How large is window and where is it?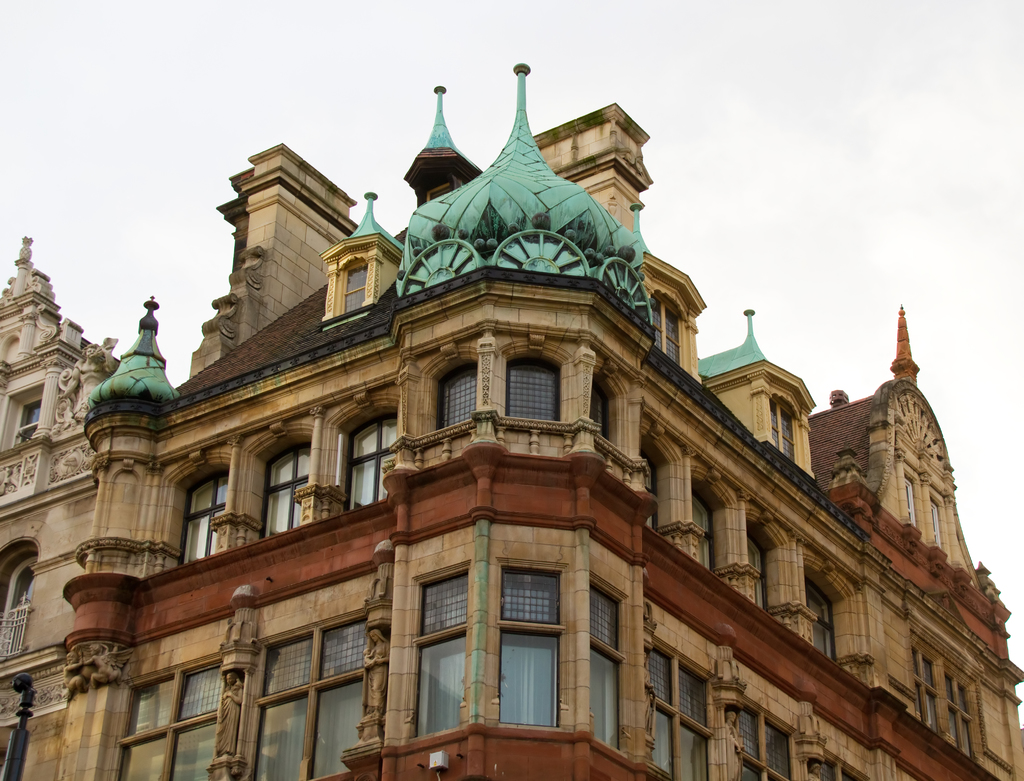
Bounding box: bbox=(181, 471, 226, 559).
